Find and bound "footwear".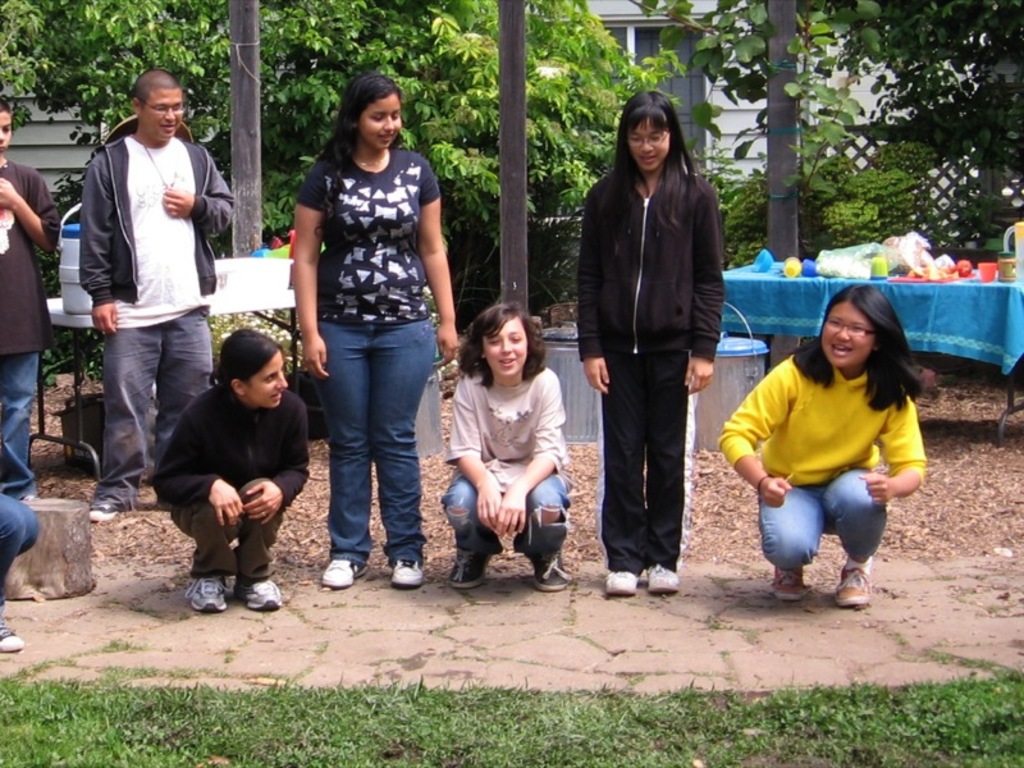
Bound: bbox=(0, 617, 22, 653).
